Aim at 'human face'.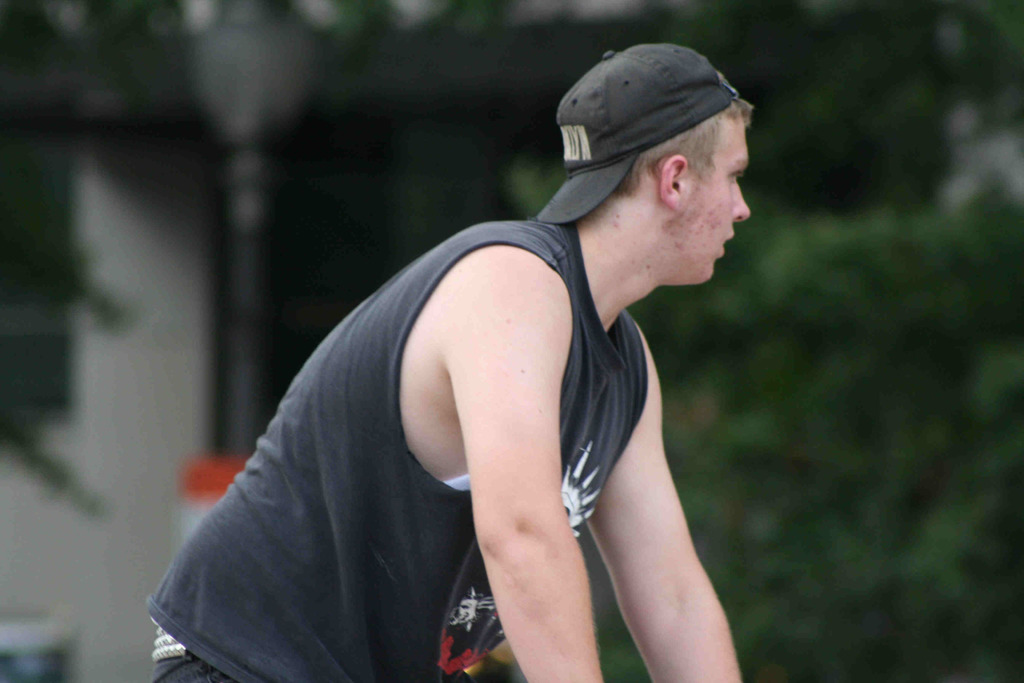
Aimed at select_region(683, 117, 751, 283).
